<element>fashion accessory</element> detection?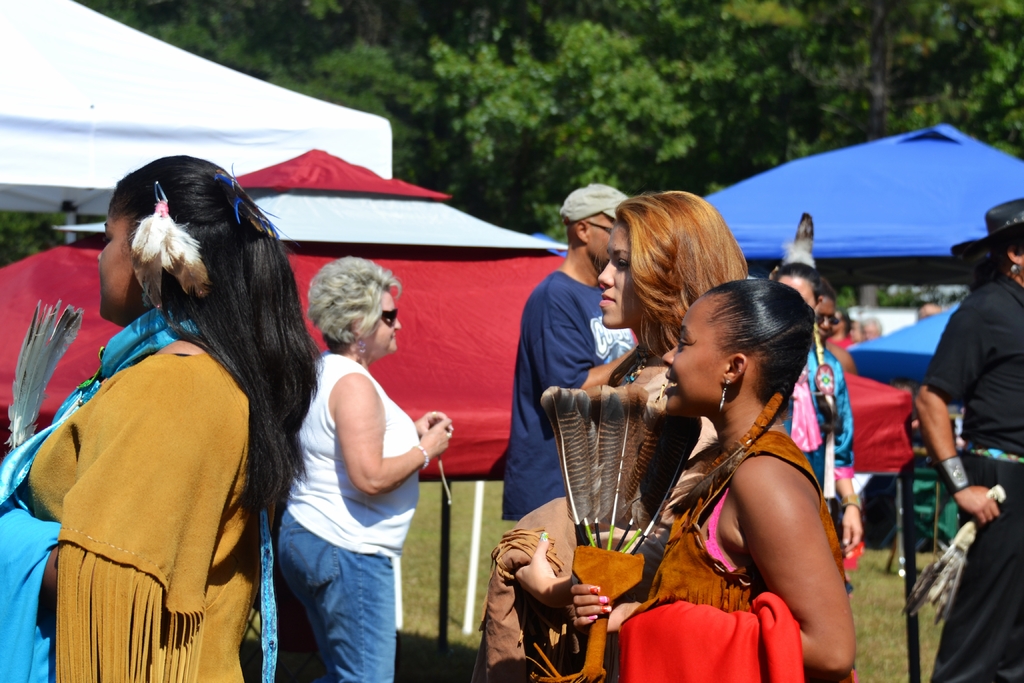
<bbox>621, 346, 659, 388</bbox>
